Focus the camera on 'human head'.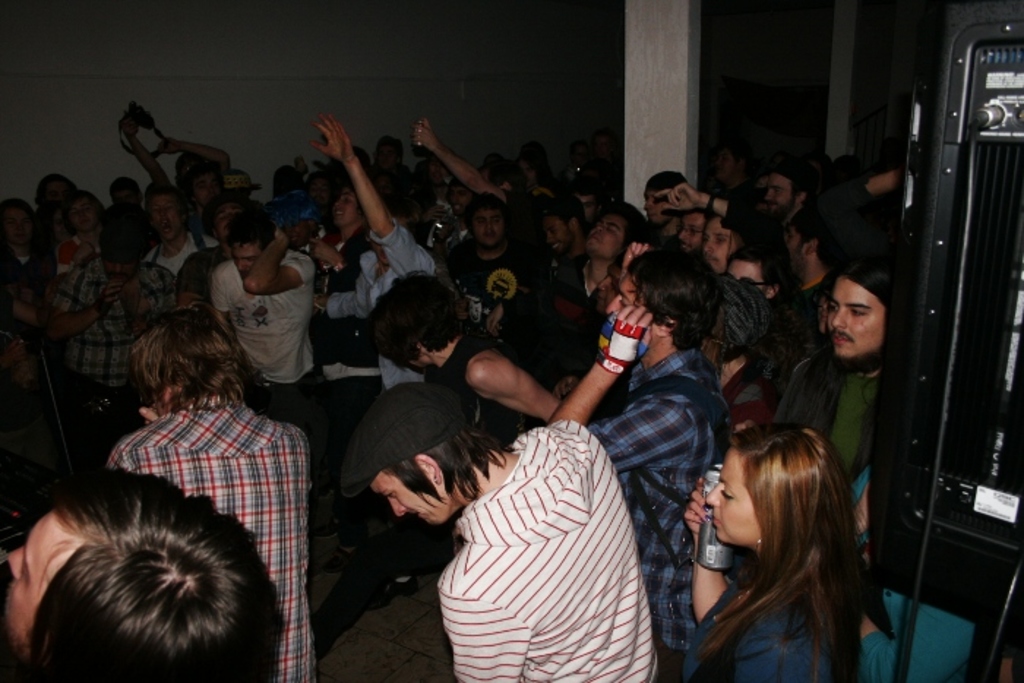
Focus region: 341 385 516 528.
